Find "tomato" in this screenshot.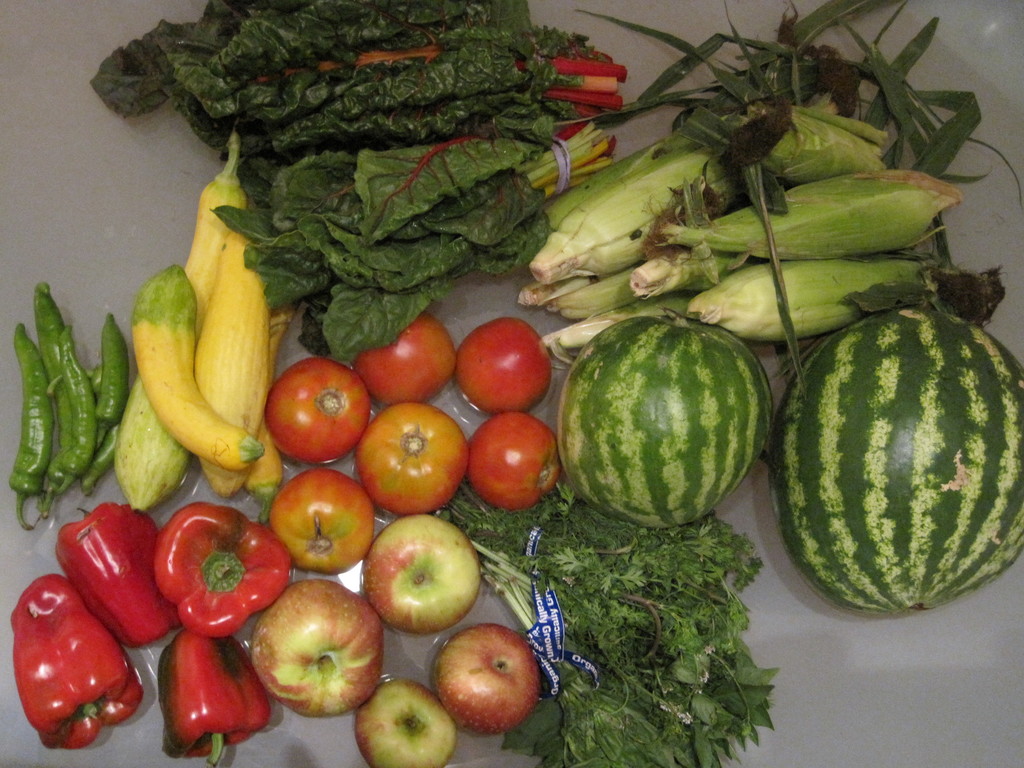
The bounding box for "tomato" is 470 408 562 509.
